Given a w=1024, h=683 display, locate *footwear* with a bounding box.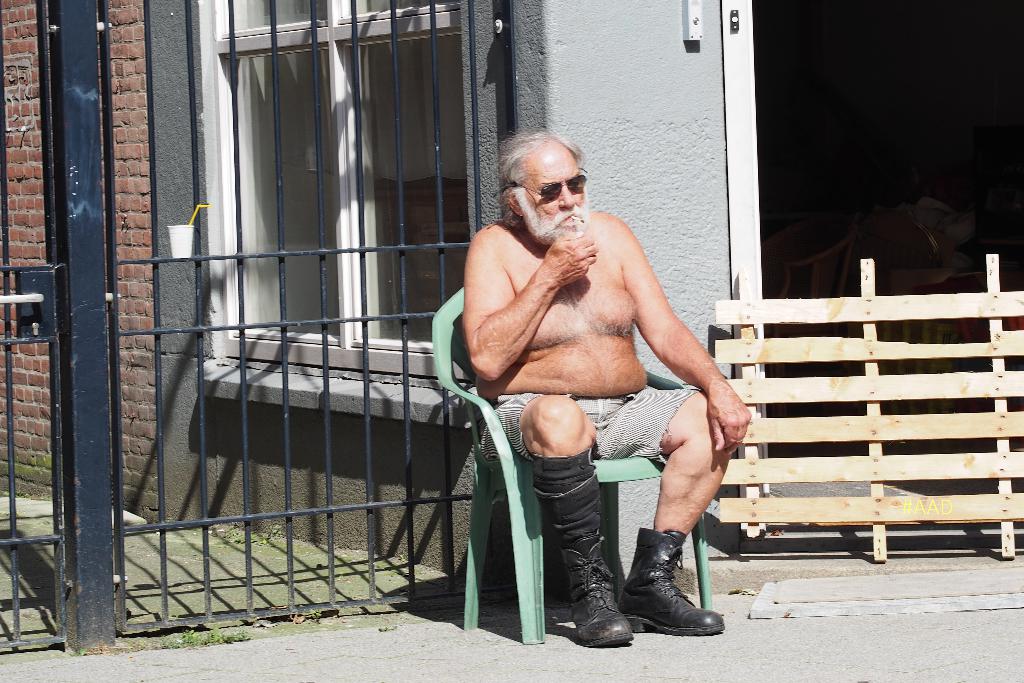
Located: [563,537,634,646].
